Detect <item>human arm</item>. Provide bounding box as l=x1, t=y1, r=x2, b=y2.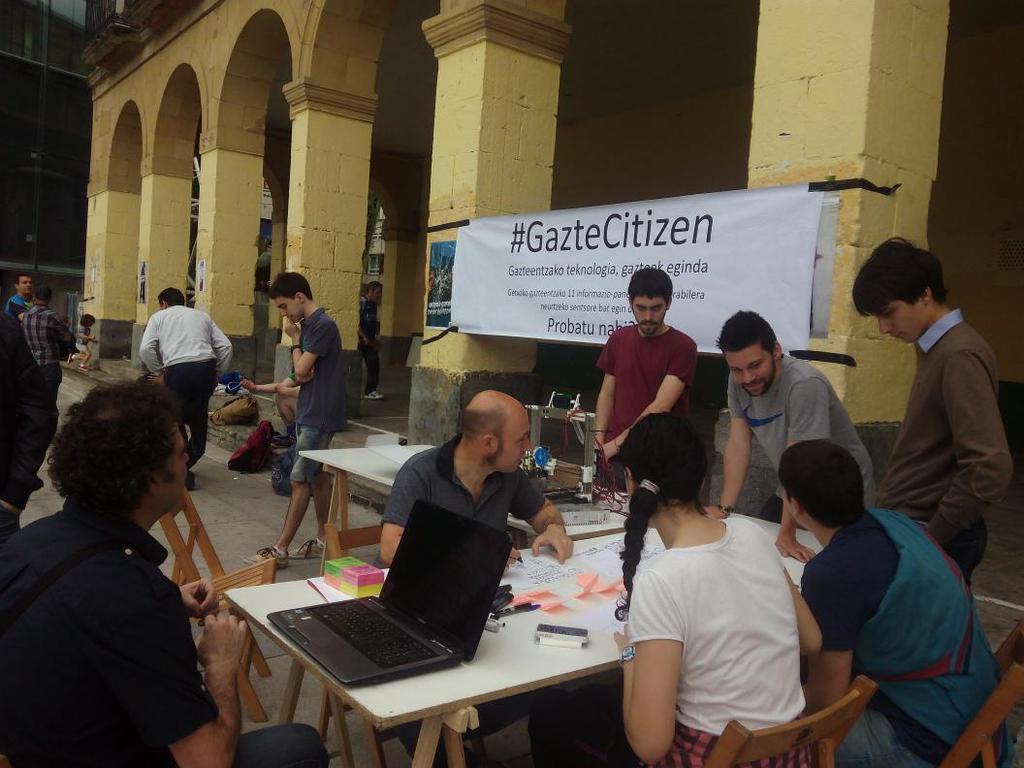
l=109, t=564, r=252, b=767.
